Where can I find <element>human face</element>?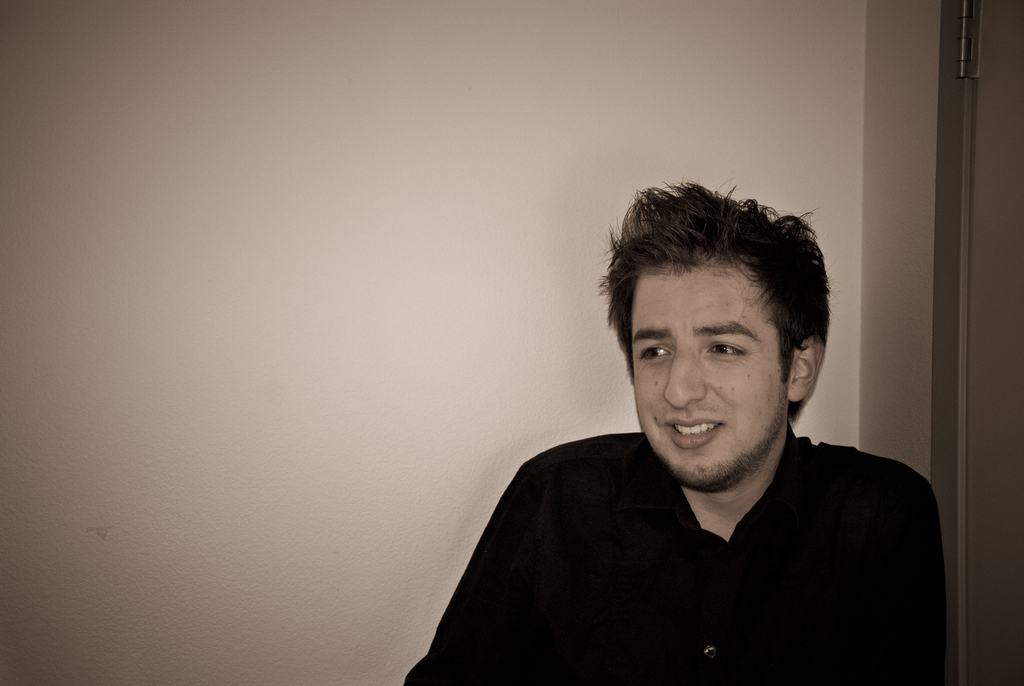
You can find it at pyautogui.locateOnScreen(625, 238, 808, 493).
